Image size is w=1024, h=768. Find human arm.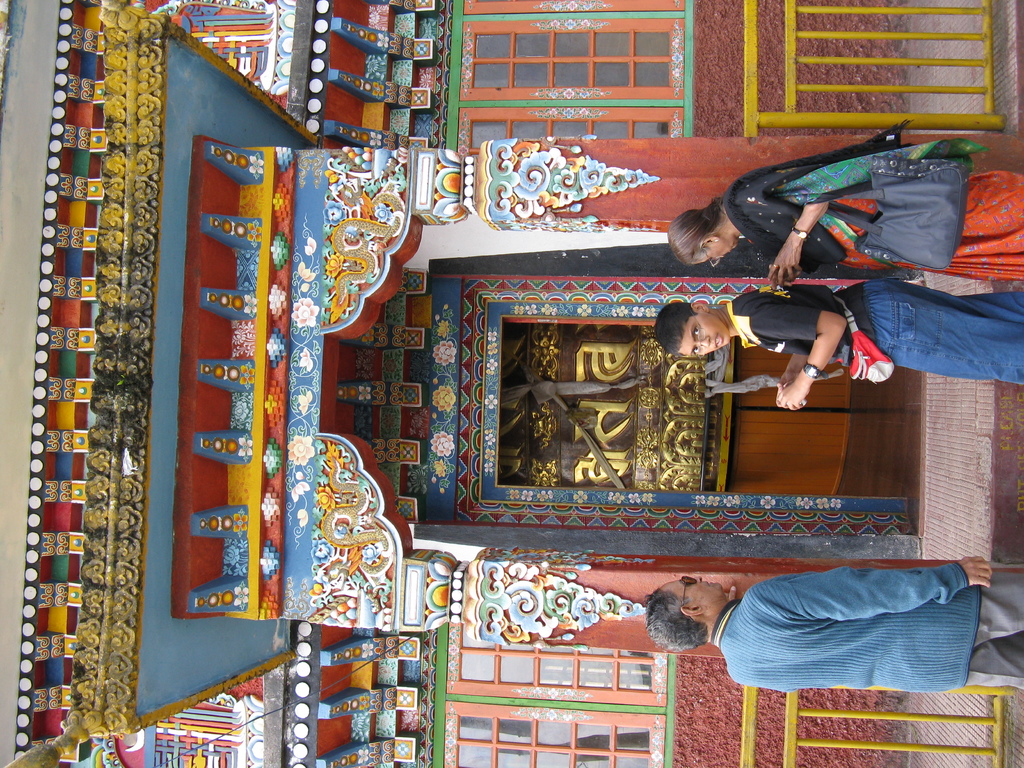
[left=751, top=559, right=993, bottom=627].
